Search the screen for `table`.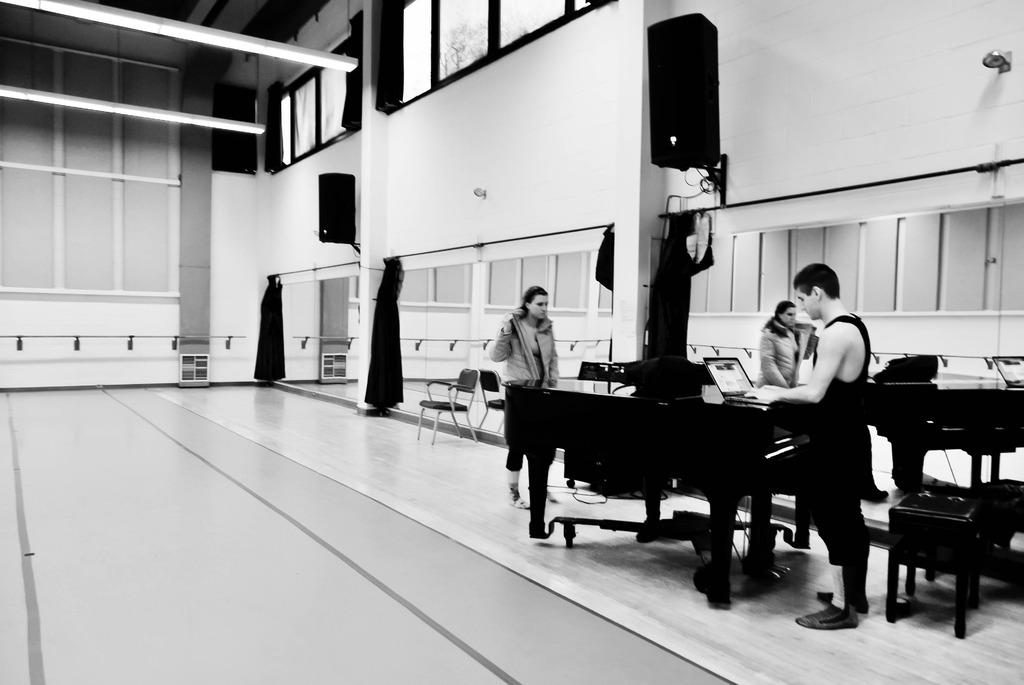
Found at select_region(496, 375, 844, 583).
